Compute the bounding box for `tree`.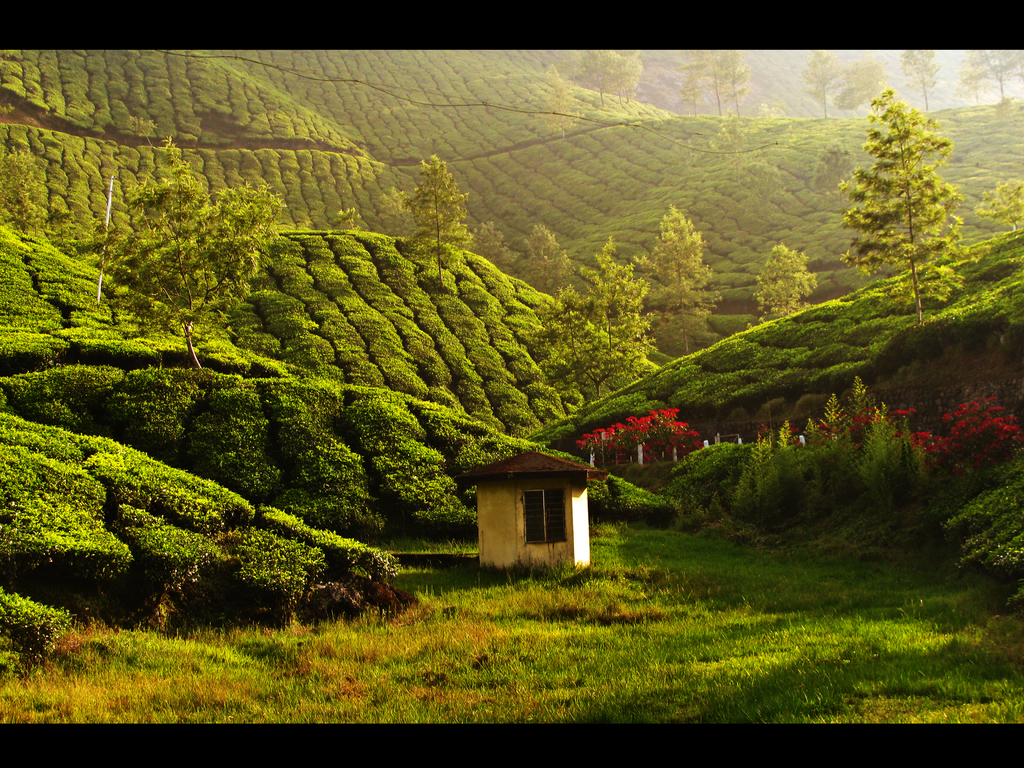
[left=956, top=50, right=1023, bottom=111].
